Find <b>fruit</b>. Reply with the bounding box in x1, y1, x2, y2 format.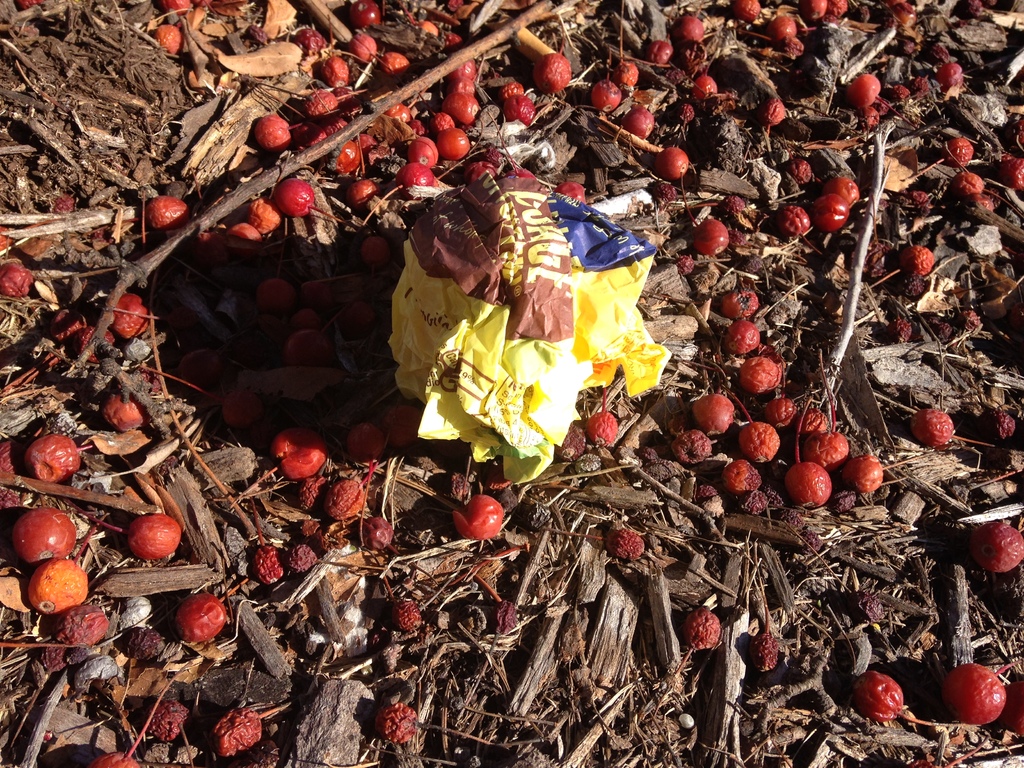
213, 700, 270, 761.
